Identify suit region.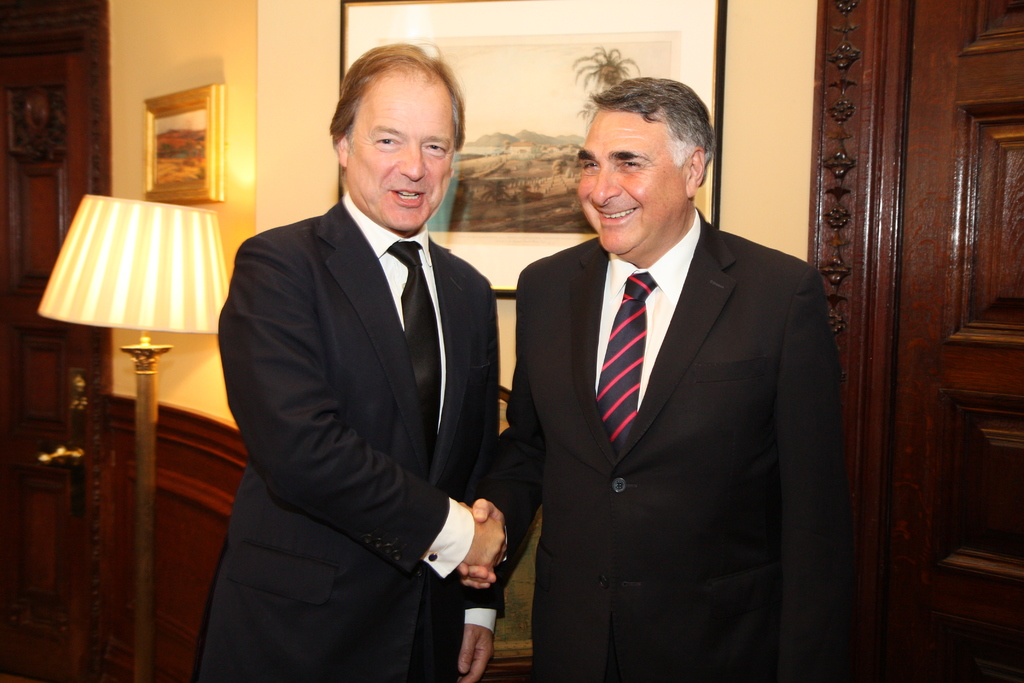
Region: 190/186/502/682.
